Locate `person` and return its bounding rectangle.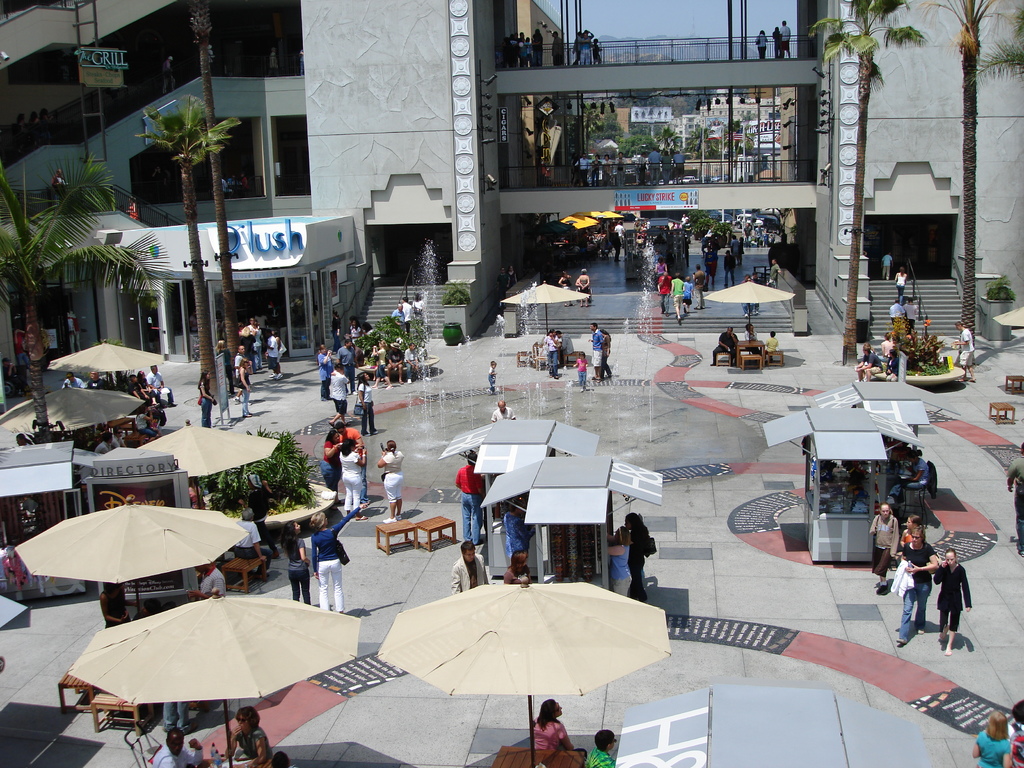
682/220/694/244.
